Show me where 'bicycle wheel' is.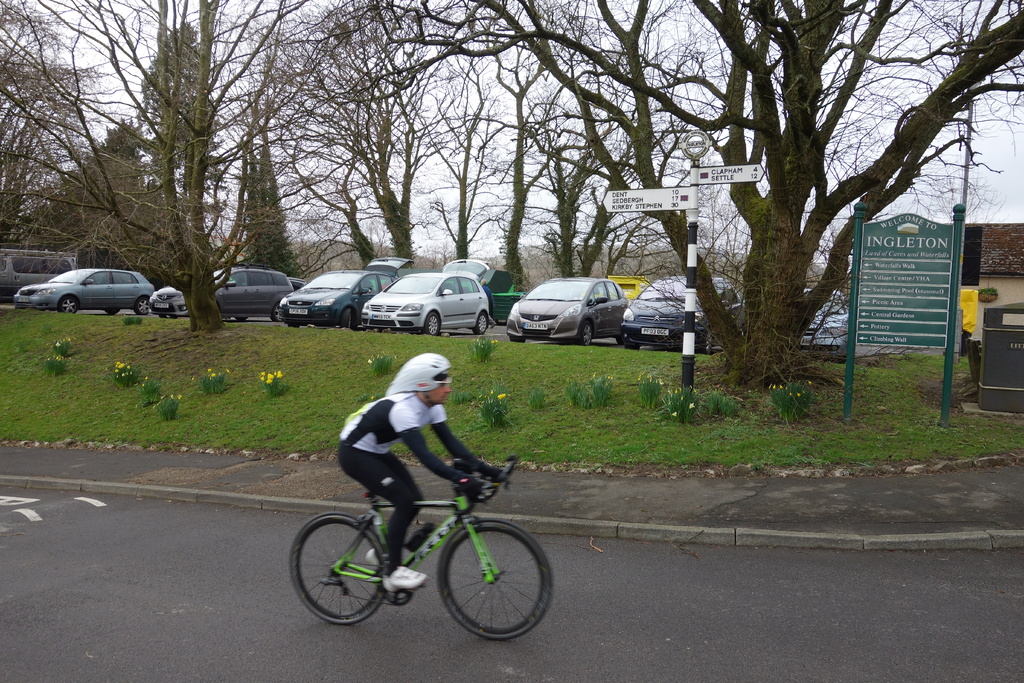
'bicycle wheel' is at (left=289, top=511, right=391, bottom=625).
